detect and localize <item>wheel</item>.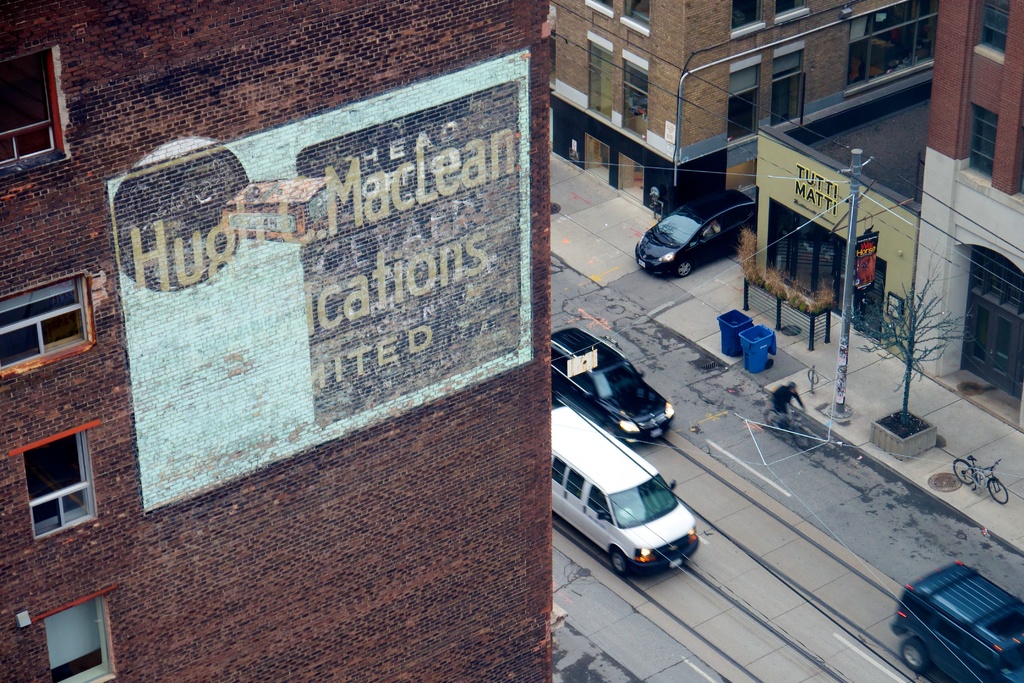
Localized at [left=612, top=550, right=623, bottom=572].
